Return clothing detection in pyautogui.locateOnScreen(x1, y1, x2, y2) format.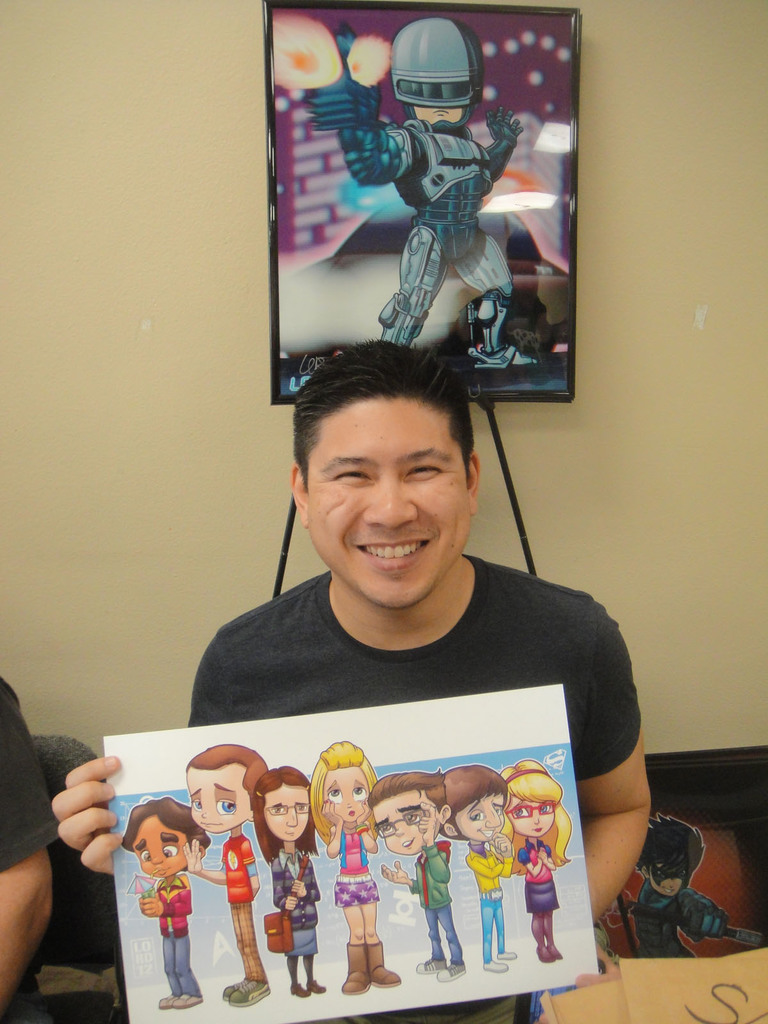
pyautogui.locateOnScreen(458, 841, 507, 958).
